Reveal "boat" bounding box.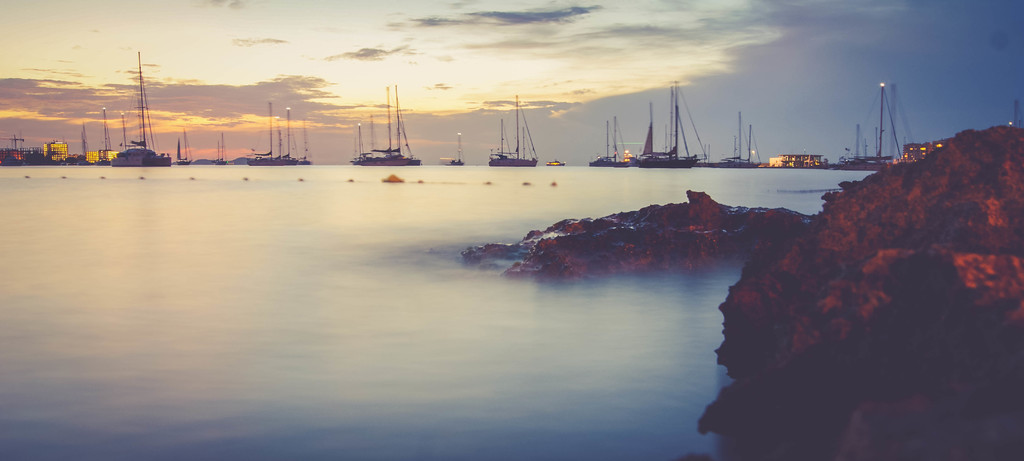
Revealed: left=840, top=83, right=890, bottom=172.
